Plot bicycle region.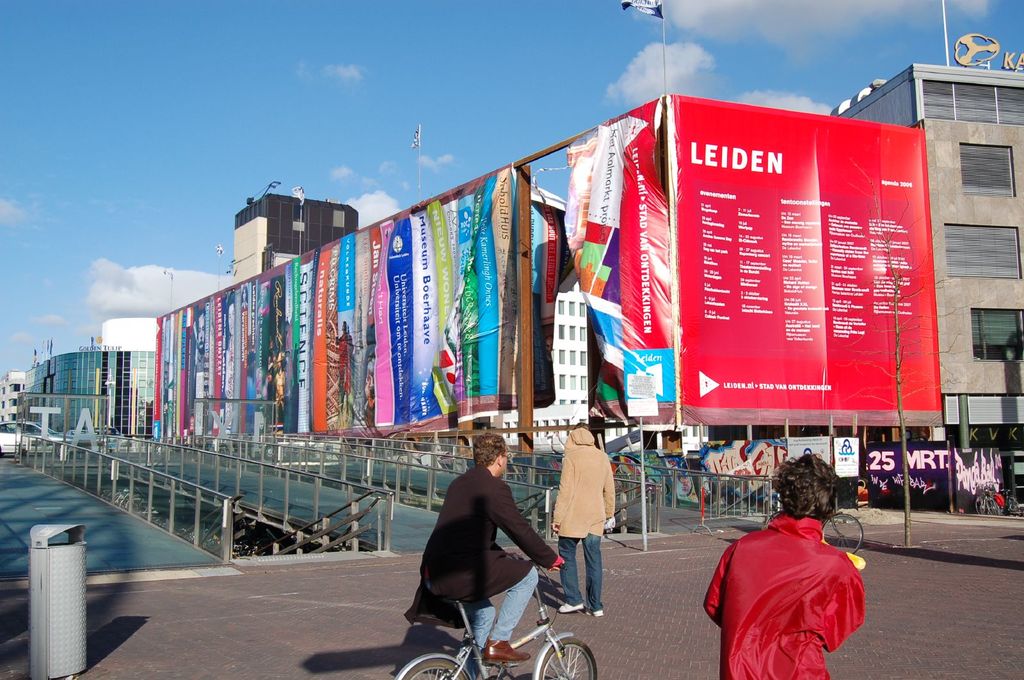
Plotted at {"left": 983, "top": 479, "right": 1021, "bottom": 517}.
